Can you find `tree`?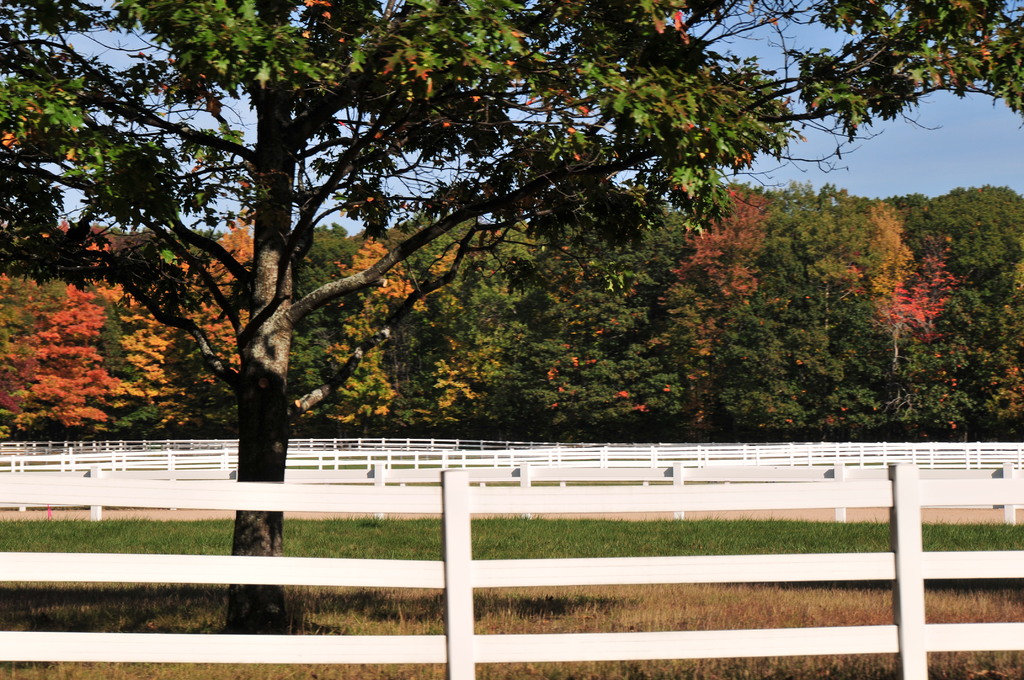
Yes, bounding box: box=[851, 197, 921, 314].
